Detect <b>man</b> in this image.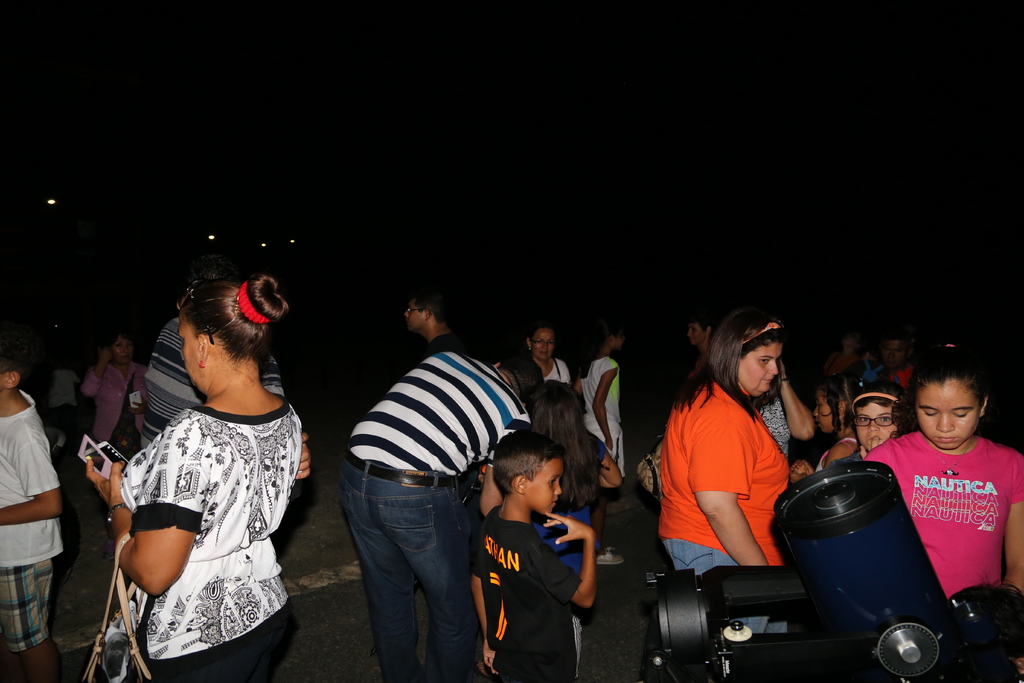
Detection: 403,290,466,357.
